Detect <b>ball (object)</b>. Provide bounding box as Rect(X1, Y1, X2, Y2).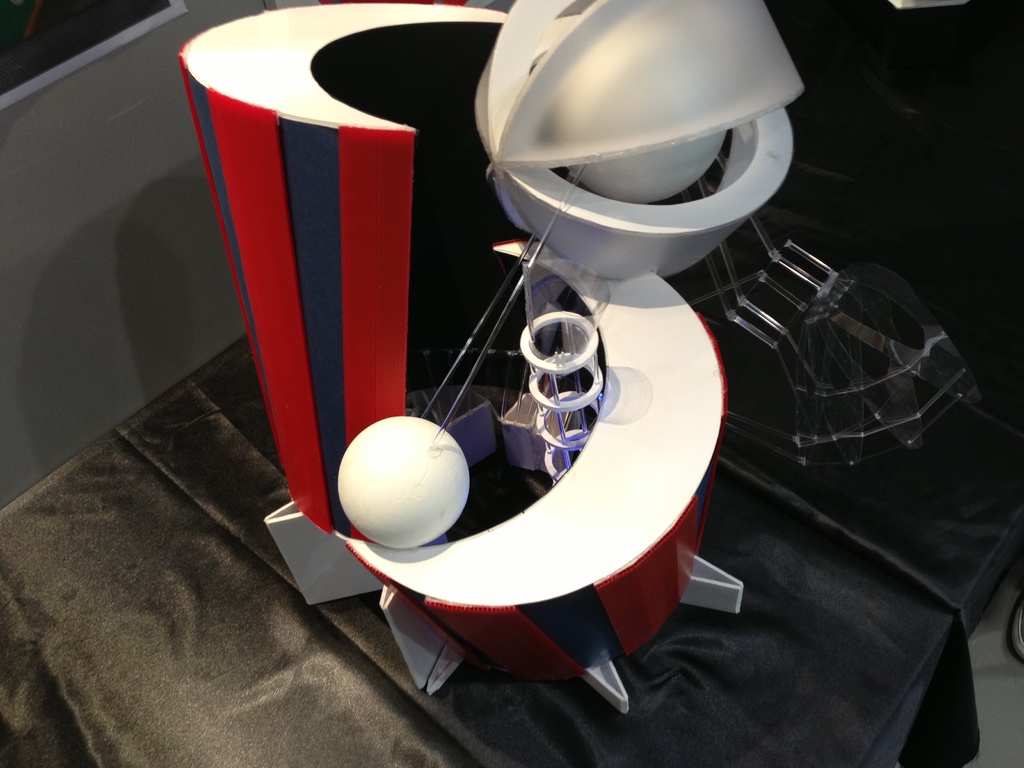
Rect(336, 416, 474, 550).
